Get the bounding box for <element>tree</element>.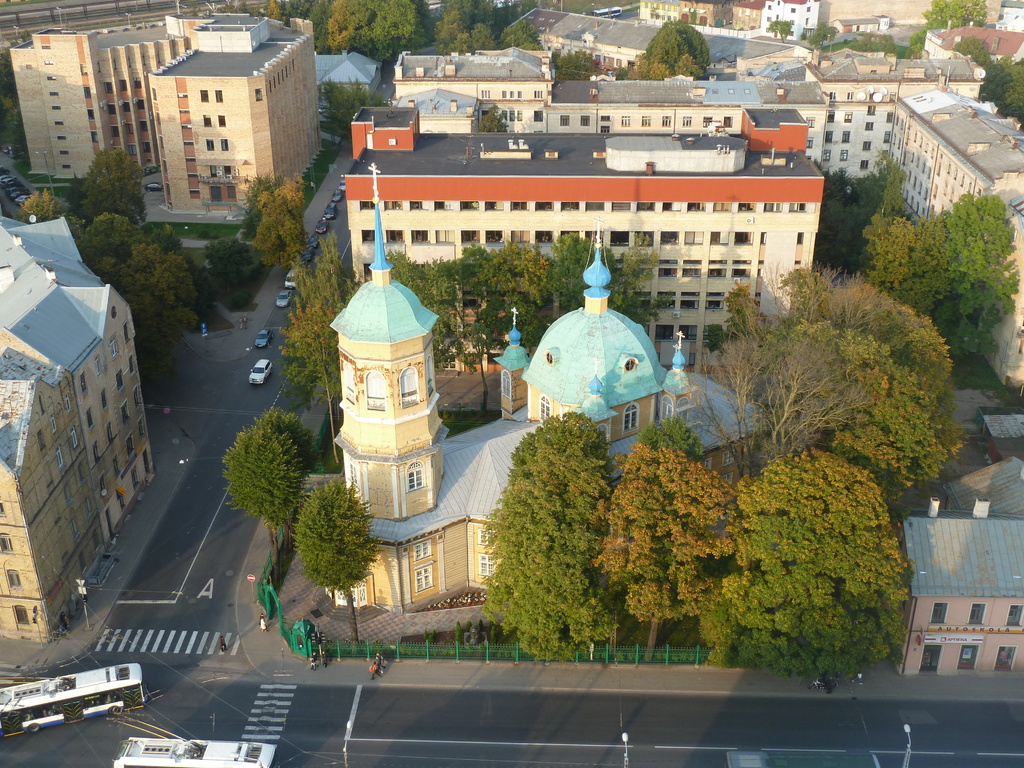
(left=805, top=24, right=837, bottom=57).
